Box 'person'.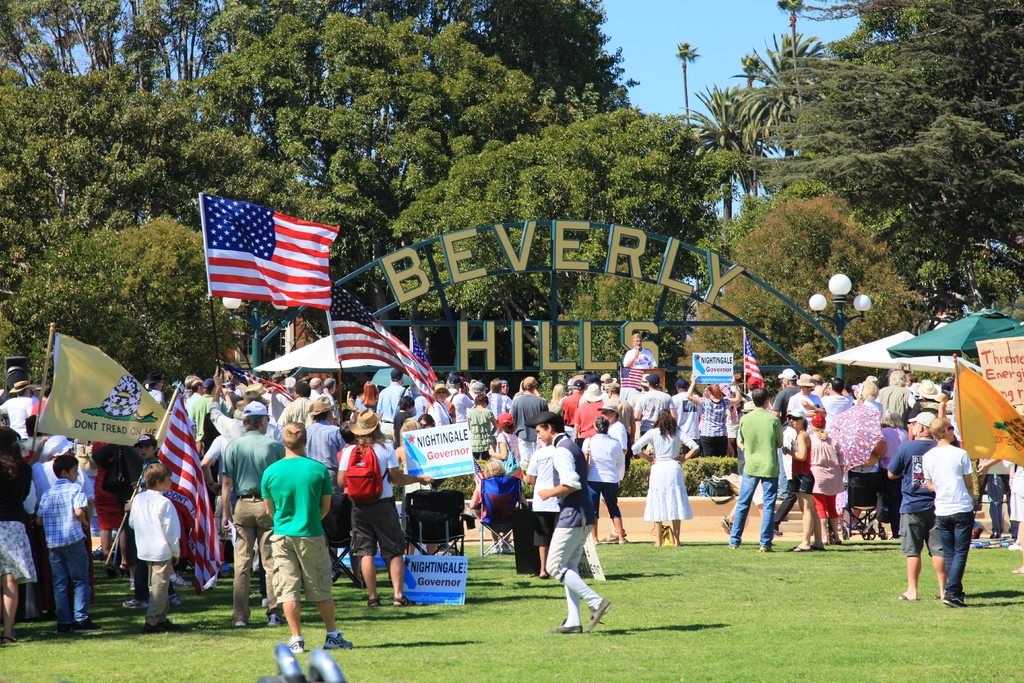
box=[567, 378, 596, 435].
